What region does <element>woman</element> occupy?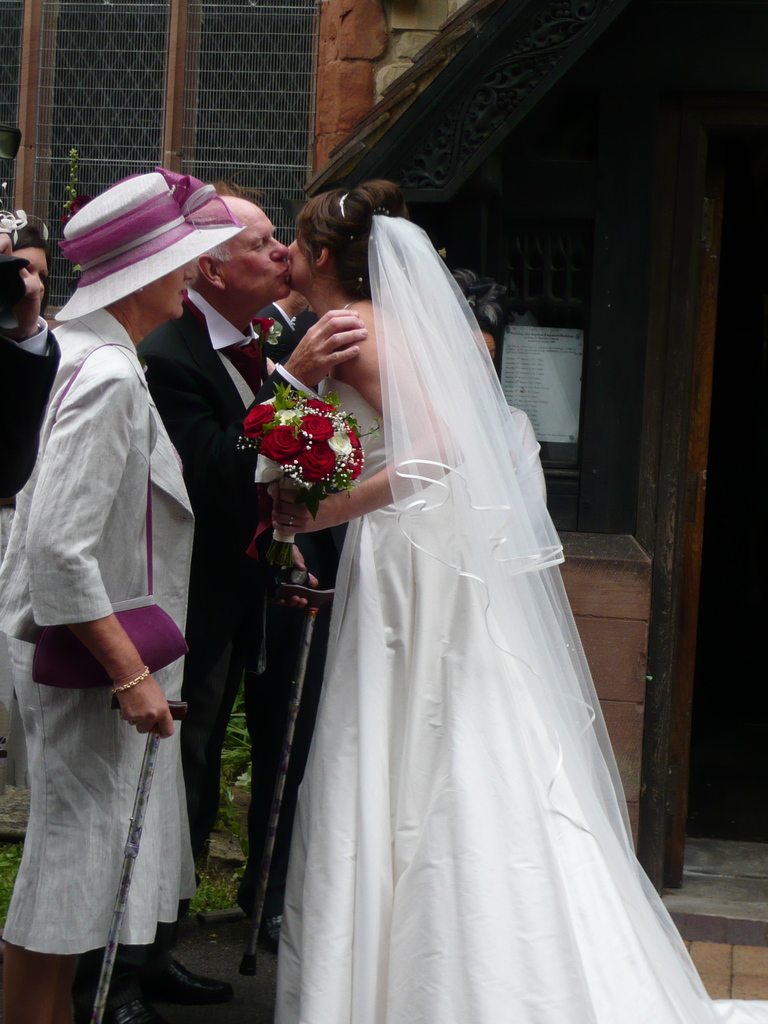
box(244, 175, 727, 1023).
